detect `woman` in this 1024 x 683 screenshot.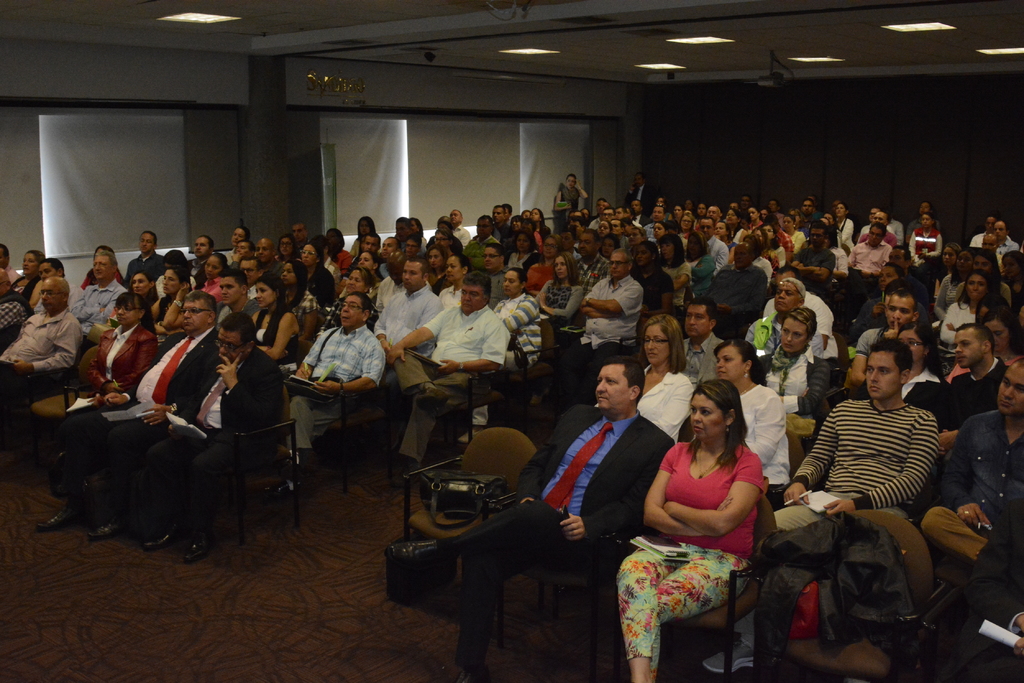
Detection: 406,218,426,253.
